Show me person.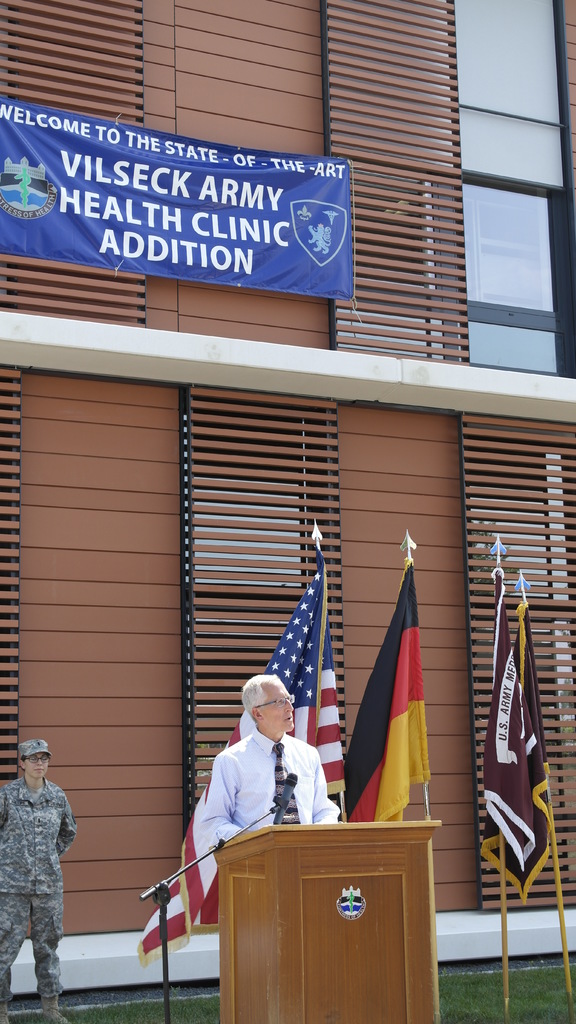
person is here: [left=4, top=729, right=74, bottom=991].
